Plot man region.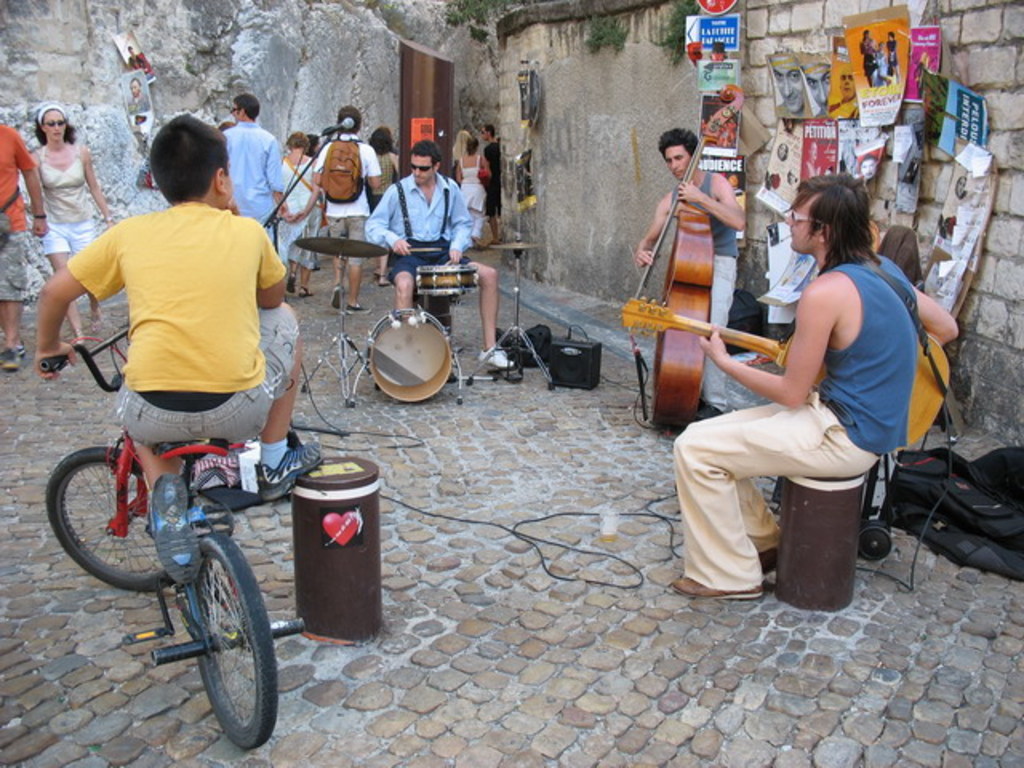
Plotted at 632:126:744:422.
